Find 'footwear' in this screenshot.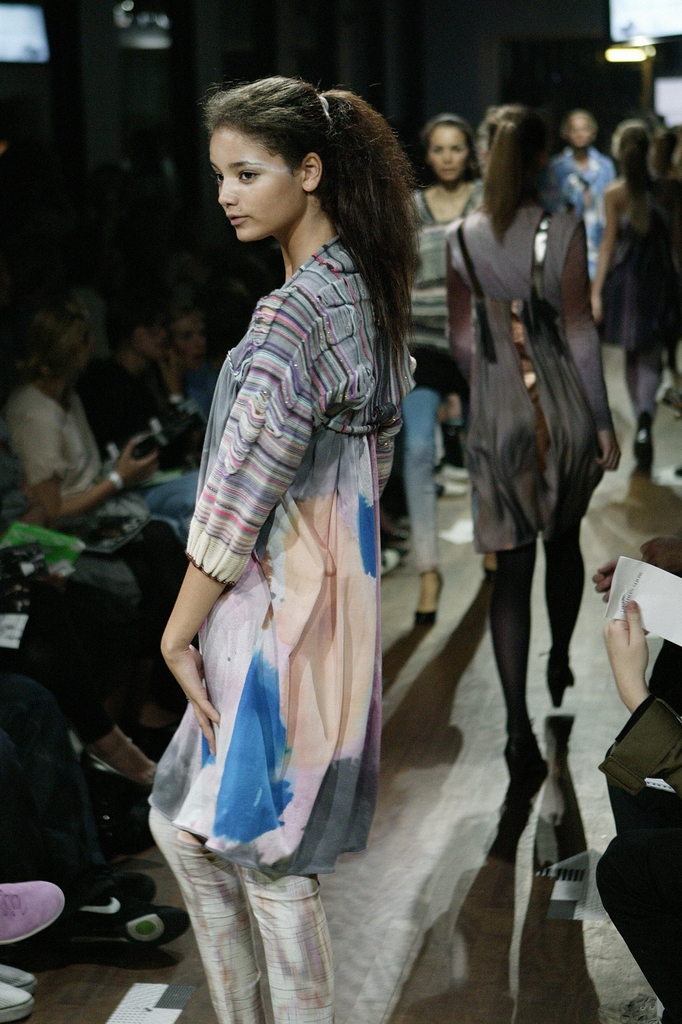
The bounding box for 'footwear' is [87, 735, 159, 788].
